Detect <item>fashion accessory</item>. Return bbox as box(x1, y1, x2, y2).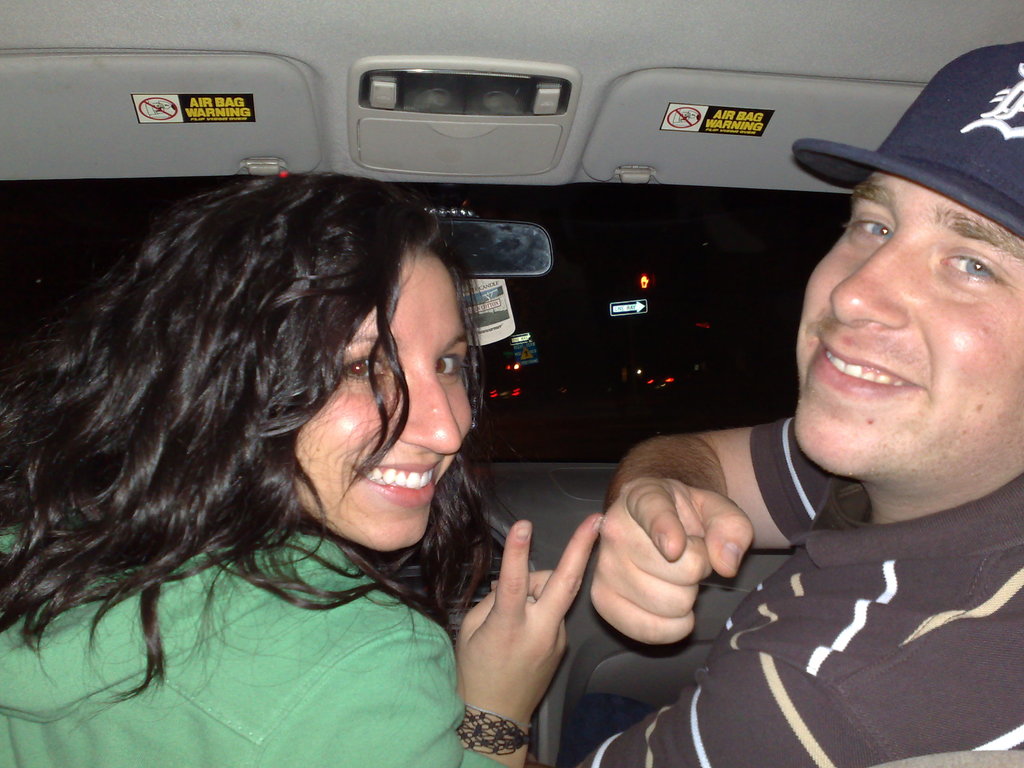
box(790, 42, 1023, 241).
